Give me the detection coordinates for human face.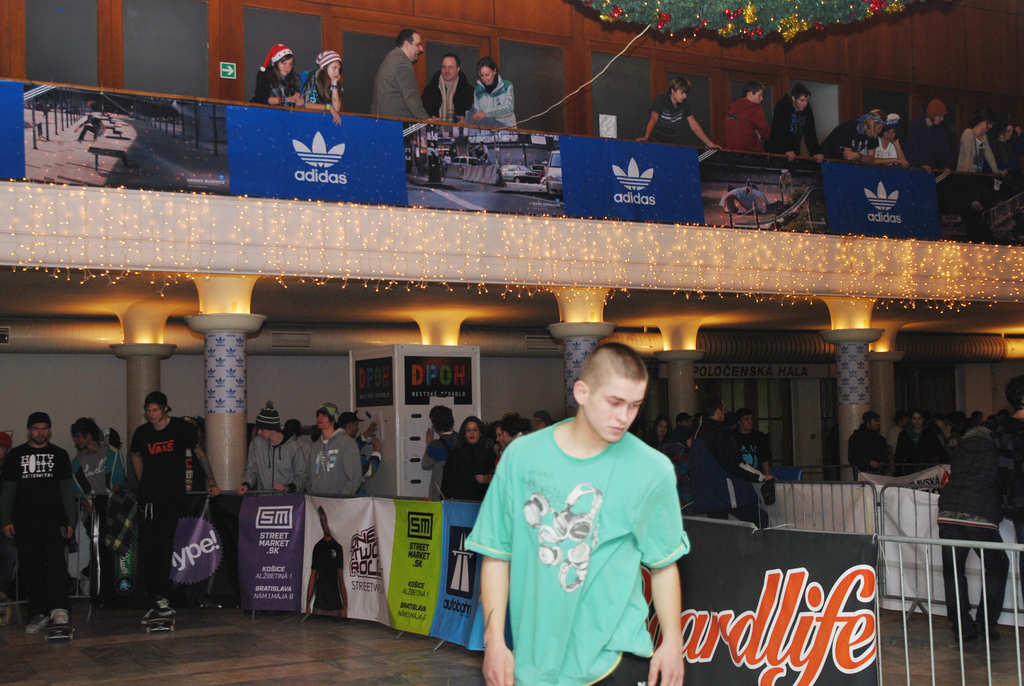
[742, 413, 751, 432].
